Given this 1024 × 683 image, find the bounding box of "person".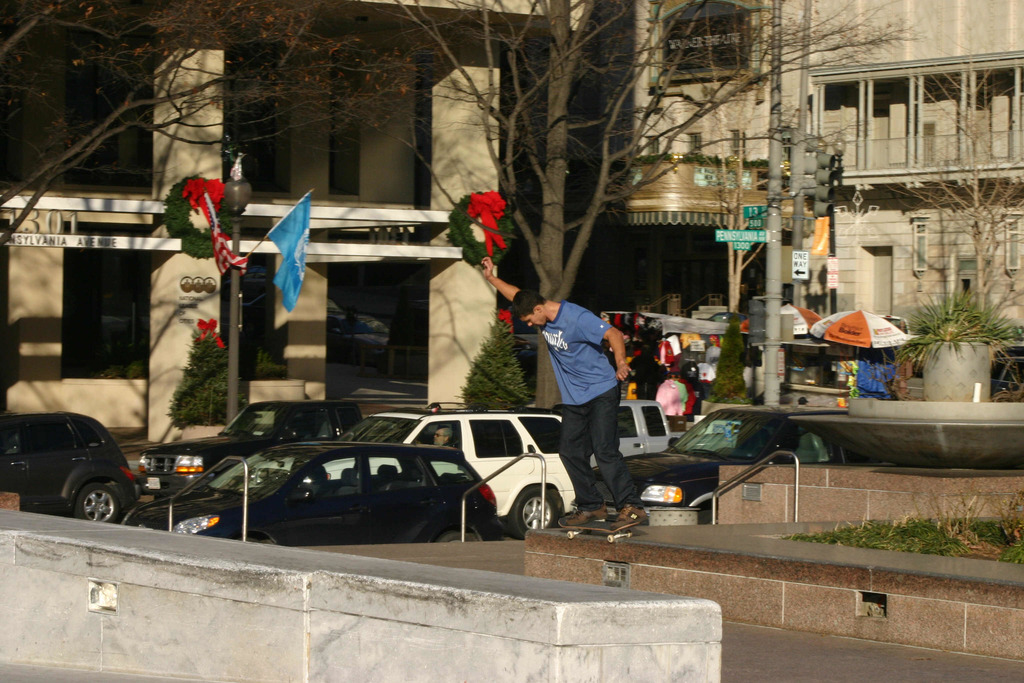
bbox(429, 424, 456, 451).
